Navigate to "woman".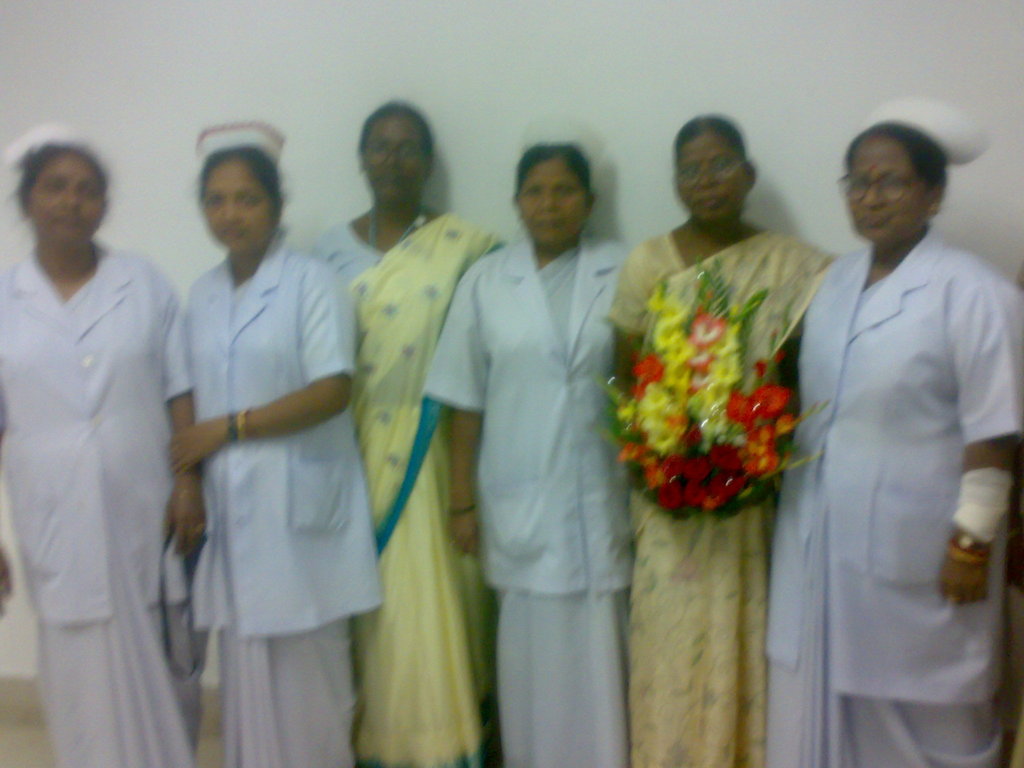
Navigation target: <region>312, 94, 508, 767</region>.
